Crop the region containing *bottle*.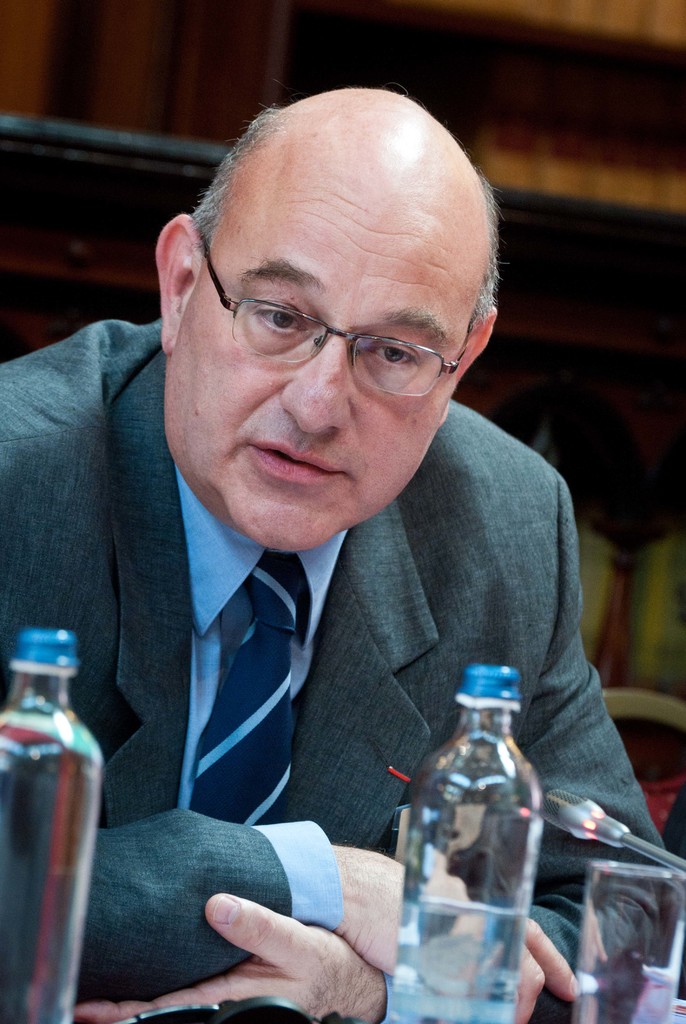
Crop region: pyautogui.locateOnScreen(387, 671, 543, 1023).
